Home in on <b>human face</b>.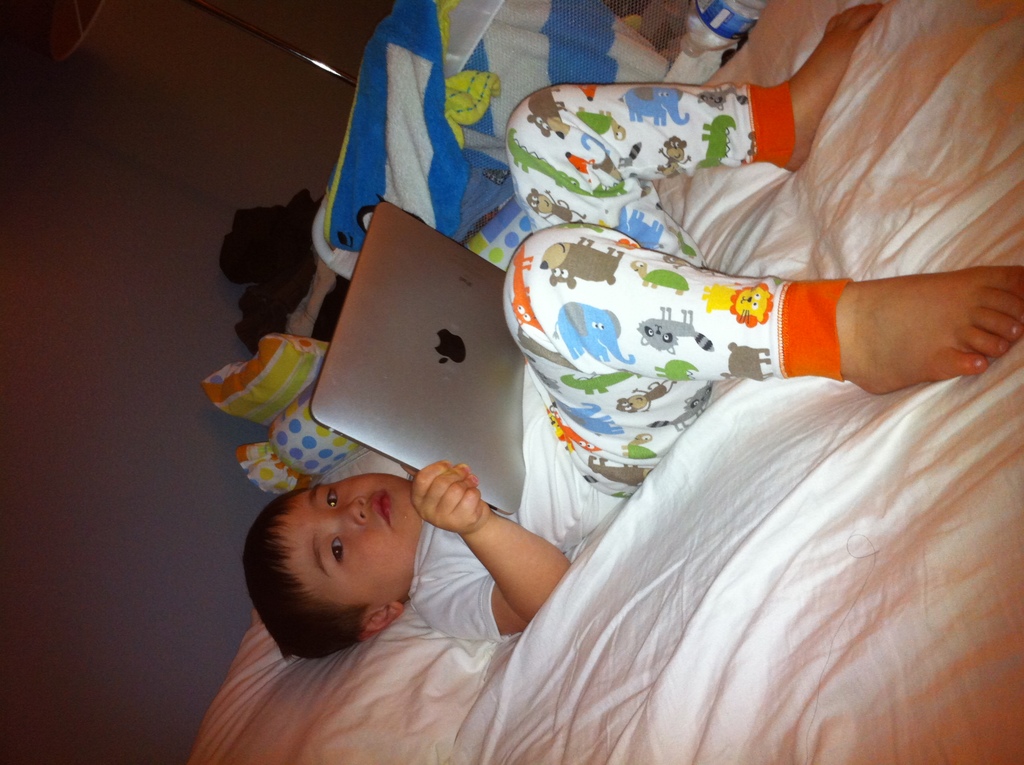
Homed in at rect(274, 474, 420, 613).
